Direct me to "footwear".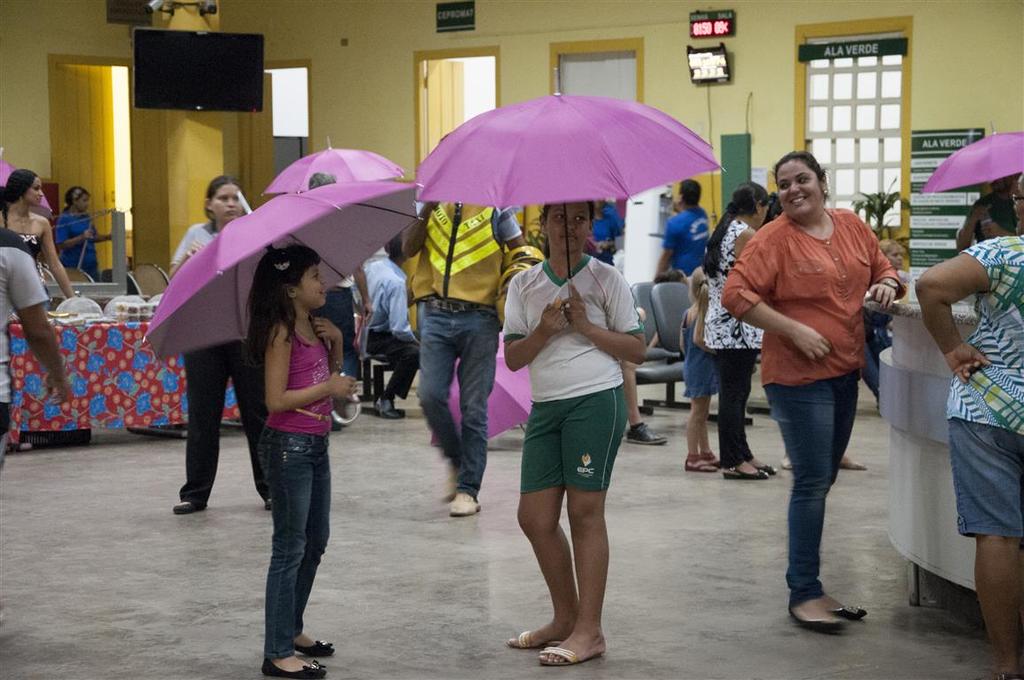
Direction: (175,498,199,514).
